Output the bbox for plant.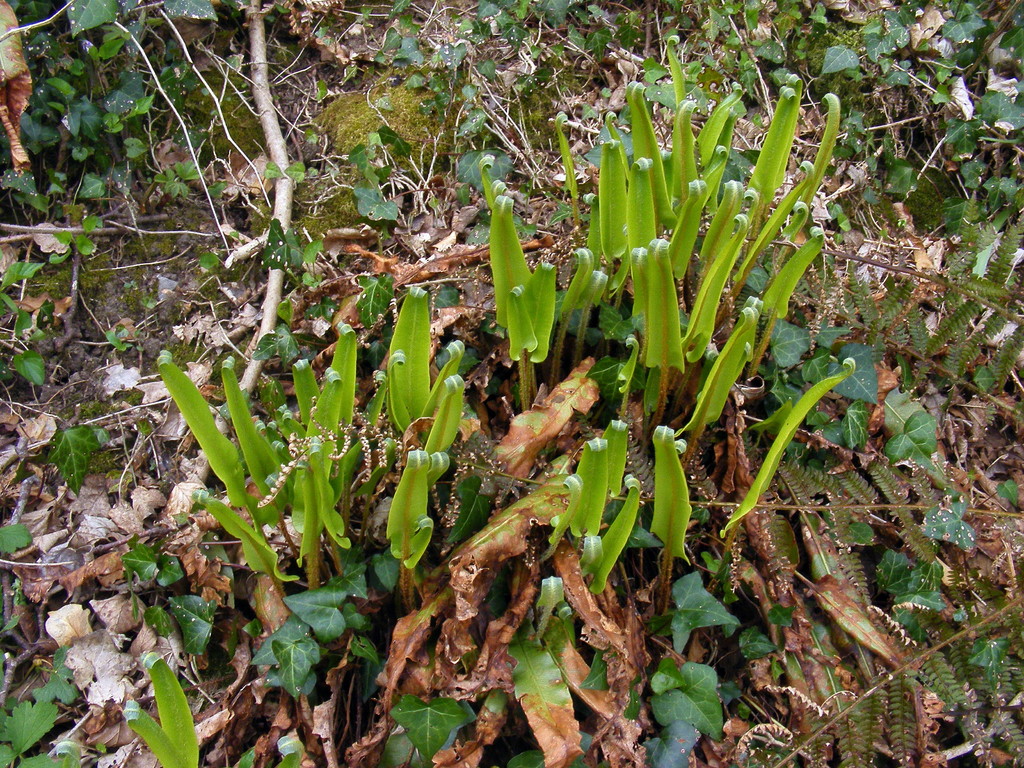
x1=644, y1=574, x2=756, y2=666.
